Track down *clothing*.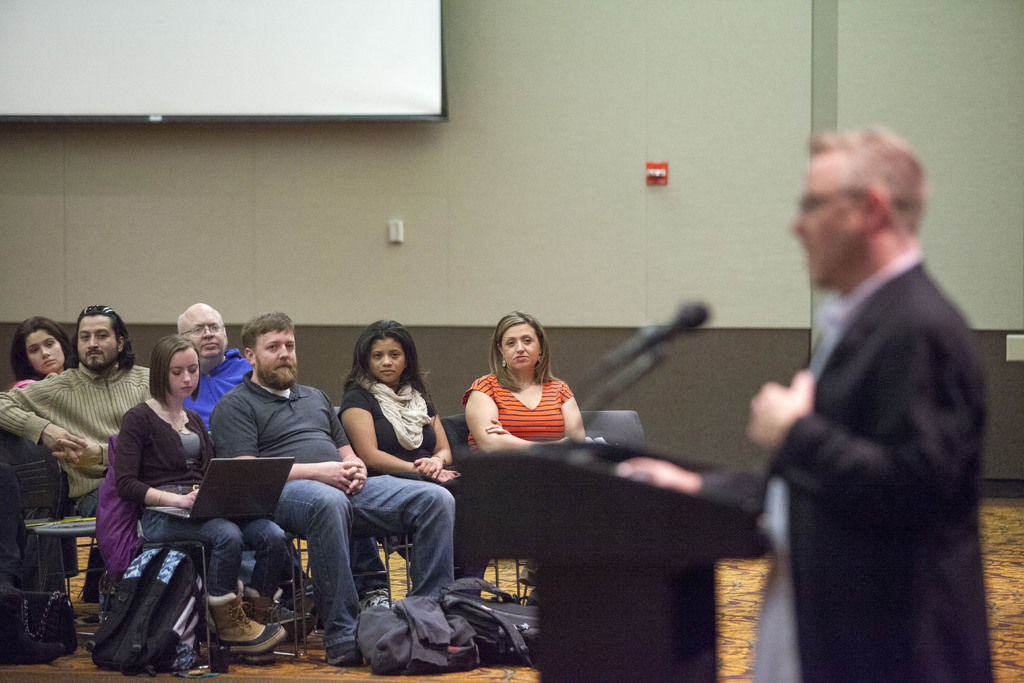
Tracked to bbox=[463, 359, 578, 456].
